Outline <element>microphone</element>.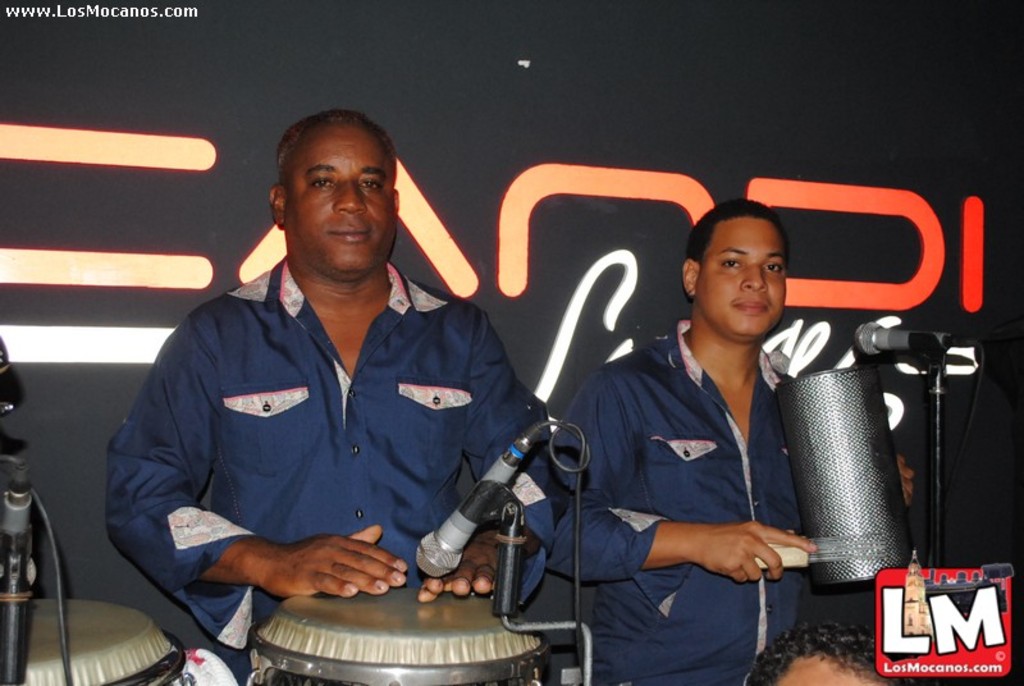
Outline: region(851, 321, 978, 352).
